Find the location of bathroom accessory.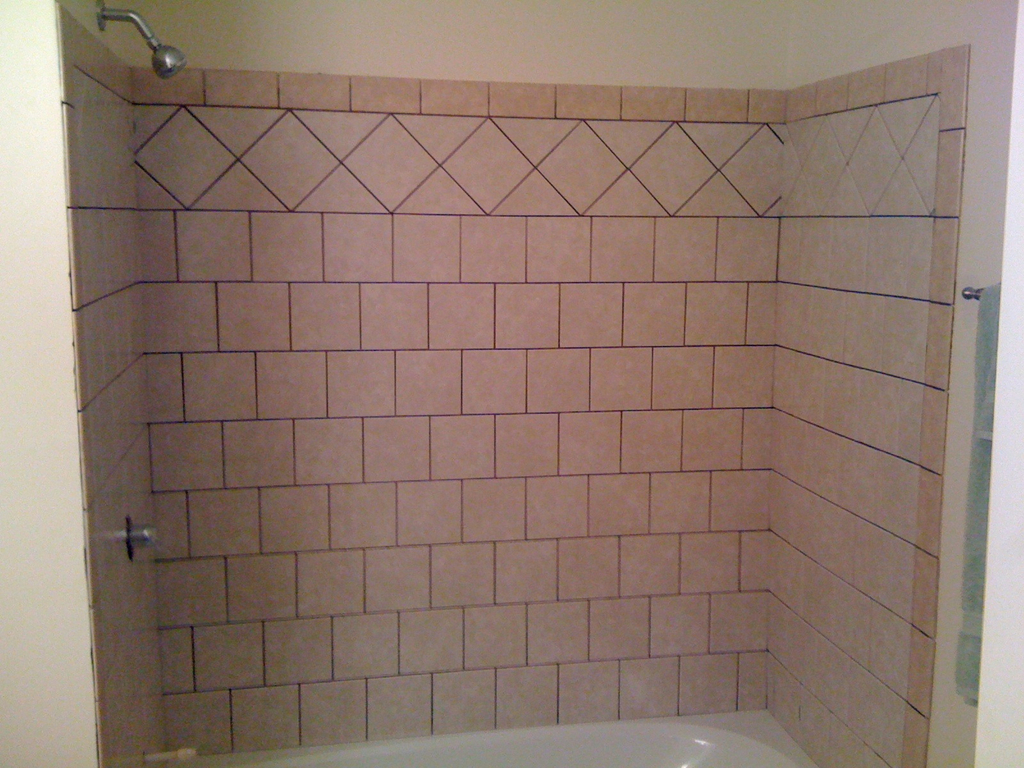
Location: x1=105 y1=0 x2=198 y2=86.
